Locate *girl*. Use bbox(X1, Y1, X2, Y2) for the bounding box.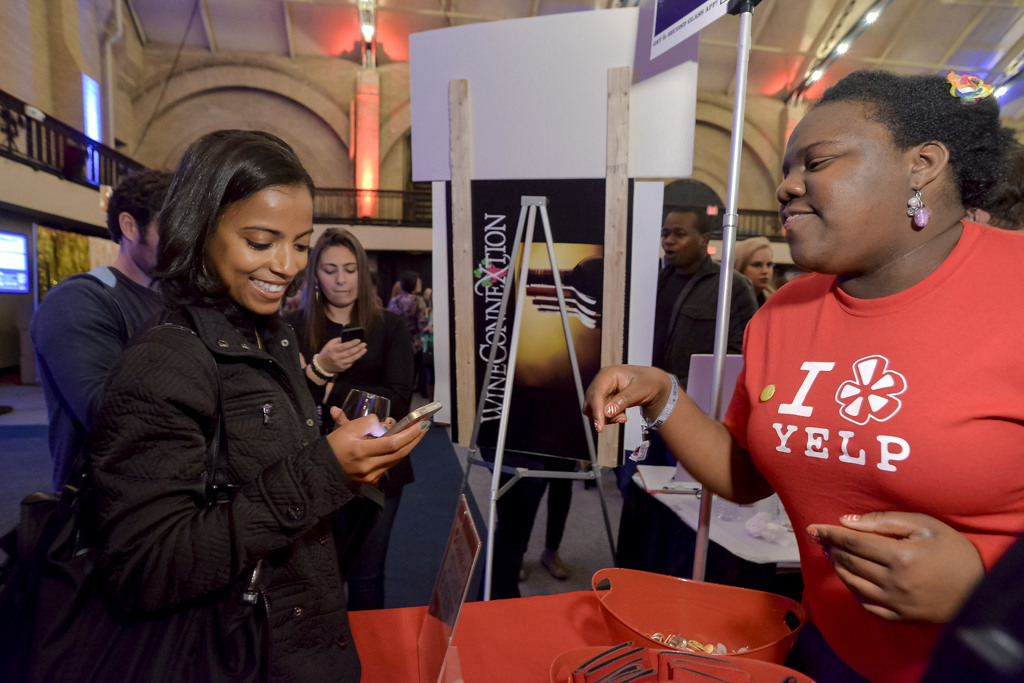
bbox(288, 227, 421, 618).
